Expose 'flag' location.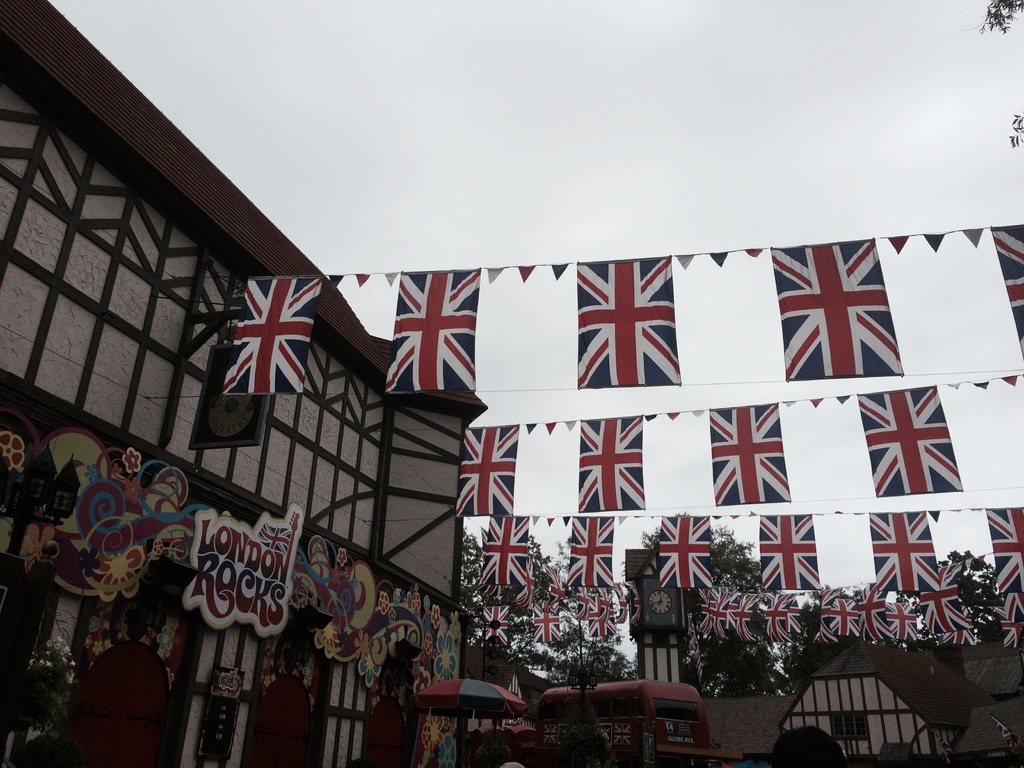
Exposed at (left=710, top=404, right=792, bottom=511).
